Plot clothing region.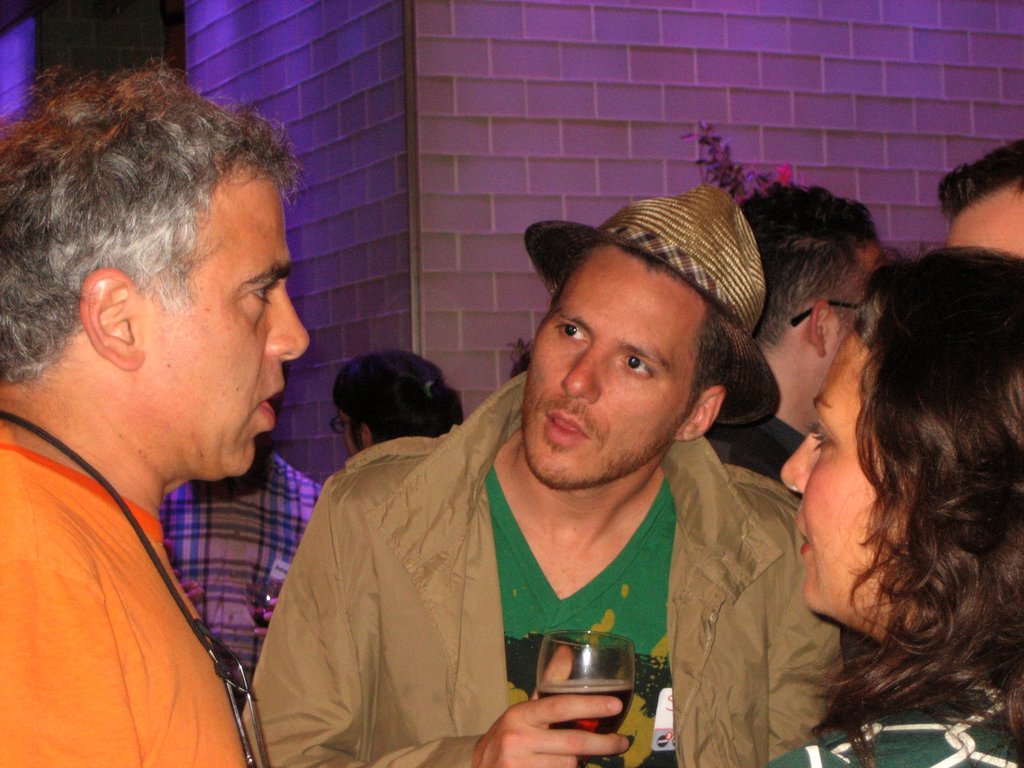
Plotted at 0/445/242/767.
